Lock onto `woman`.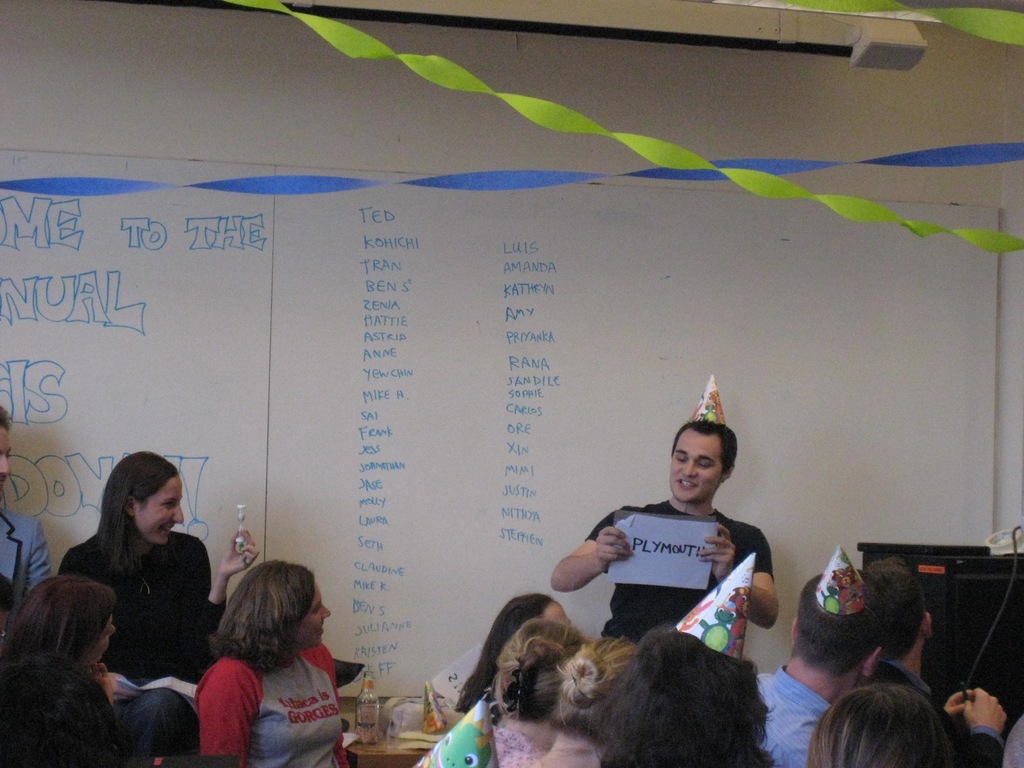
Locked: x1=520, y1=634, x2=623, y2=767.
